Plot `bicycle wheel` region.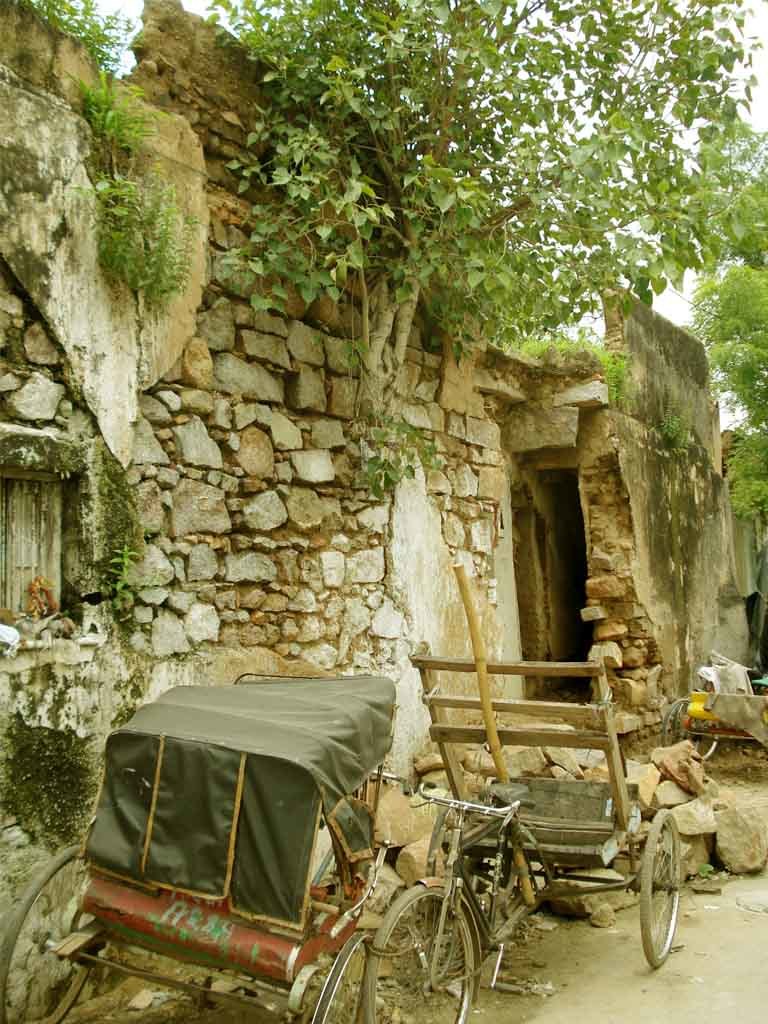
Plotted at box=[361, 879, 478, 1023].
